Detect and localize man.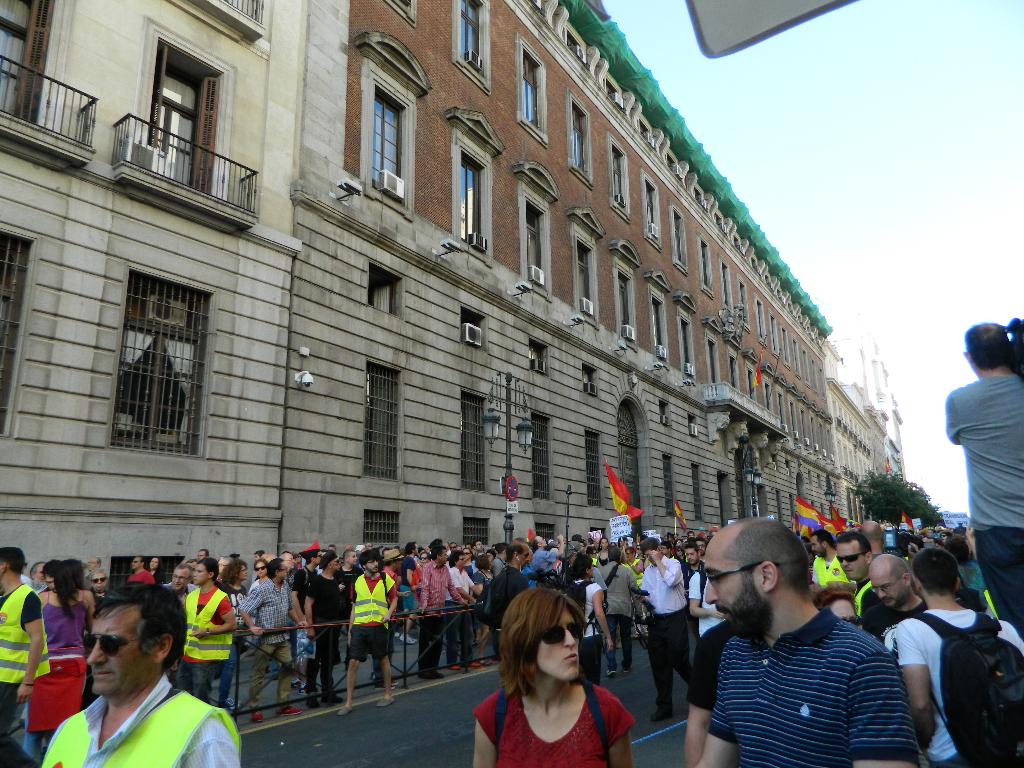
Localized at (689,572,725,630).
